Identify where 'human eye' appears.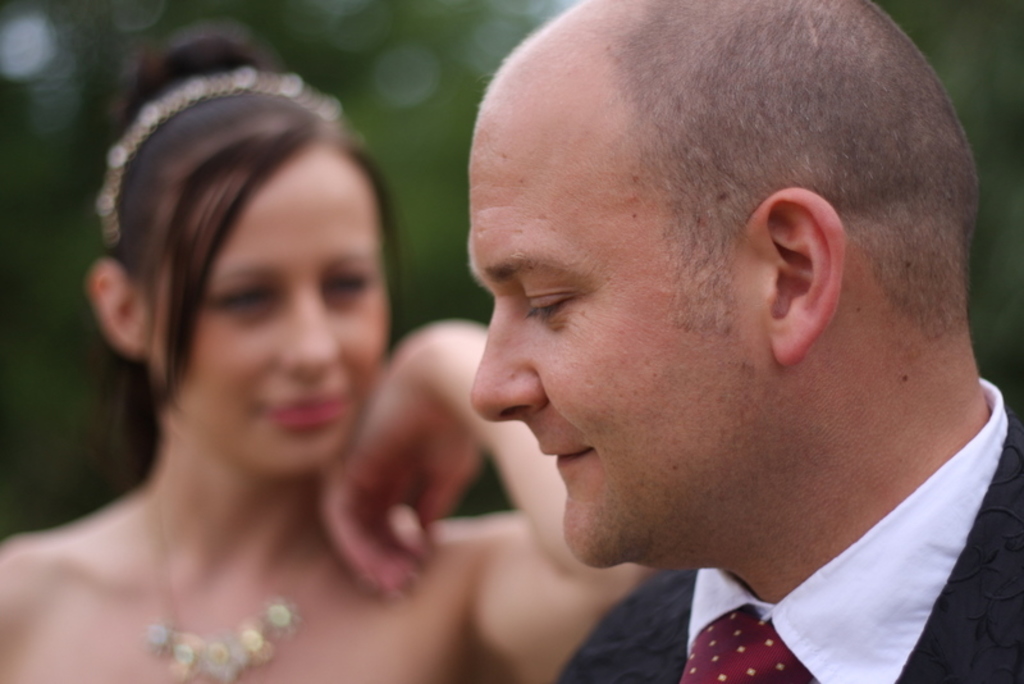
Appears at [left=516, top=266, right=596, bottom=333].
